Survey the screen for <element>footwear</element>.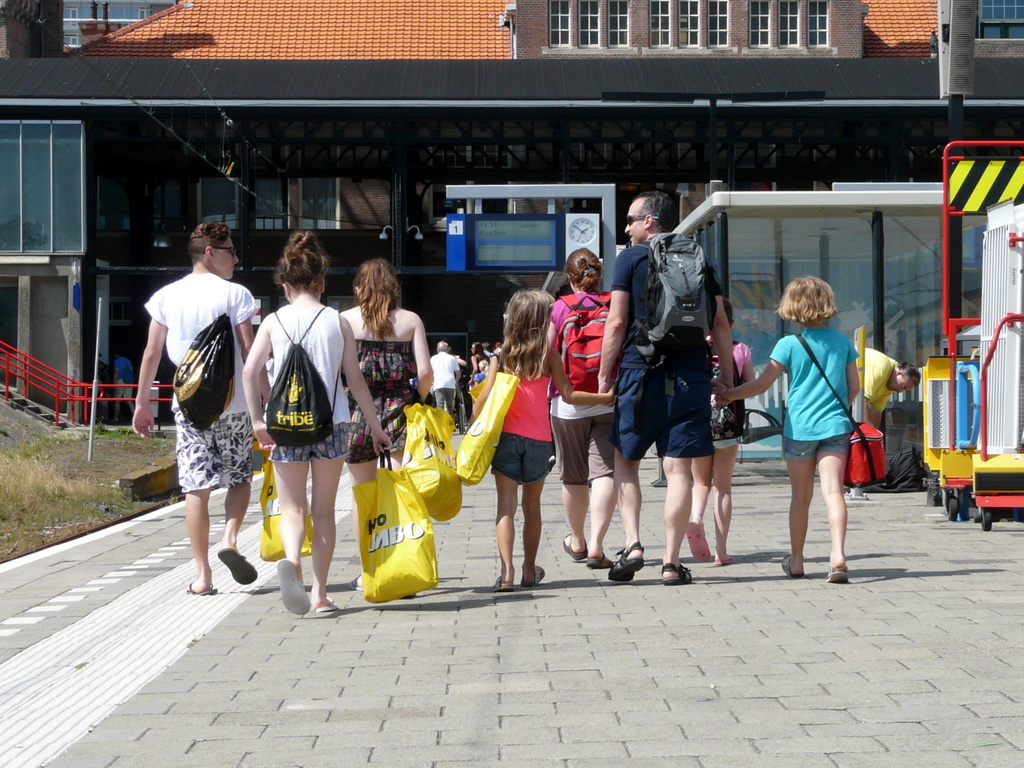
Survey found: x1=662, y1=564, x2=700, y2=585.
